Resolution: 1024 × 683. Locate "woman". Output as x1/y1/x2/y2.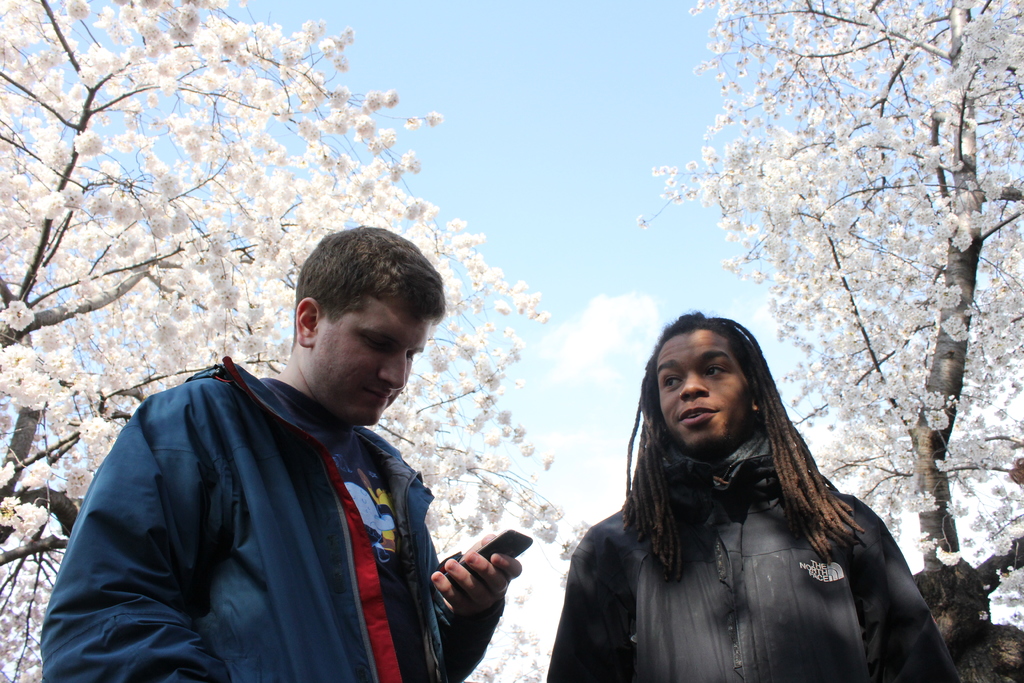
569/306/943/677.
